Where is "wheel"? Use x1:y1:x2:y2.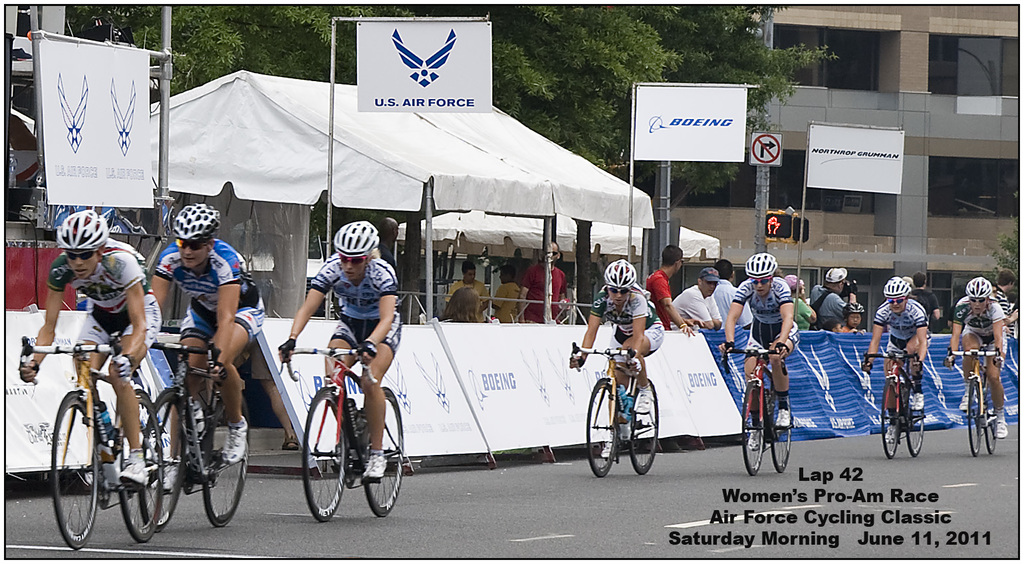
882:381:899:452.
